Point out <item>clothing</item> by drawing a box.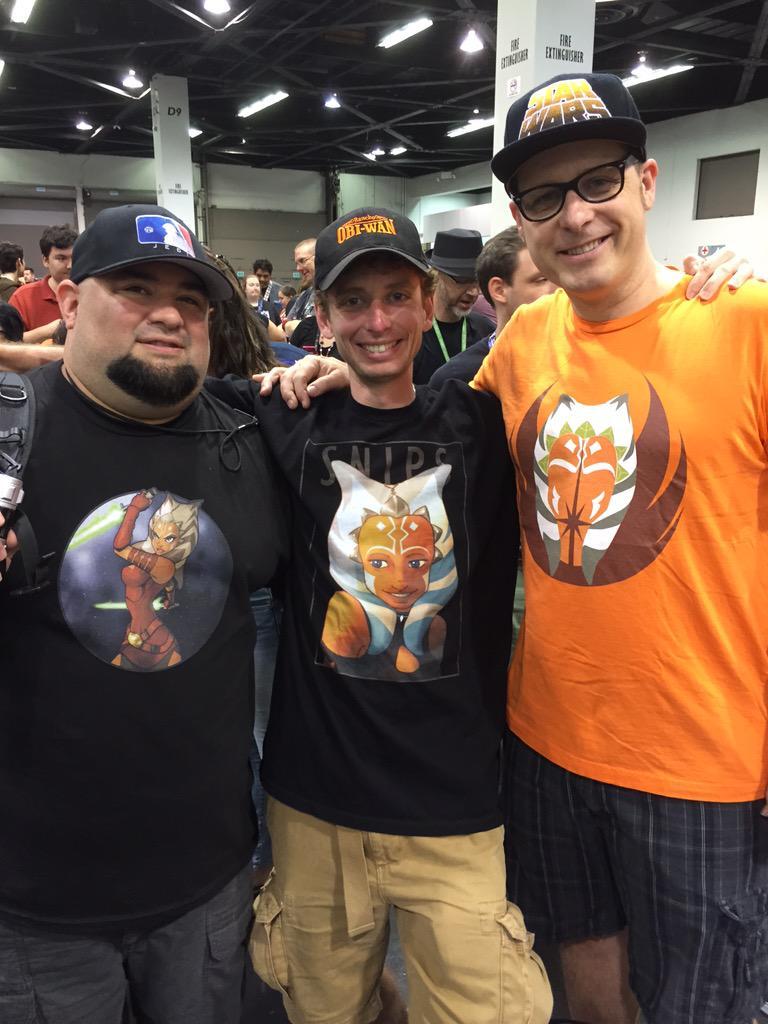
[200,370,551,1023].
